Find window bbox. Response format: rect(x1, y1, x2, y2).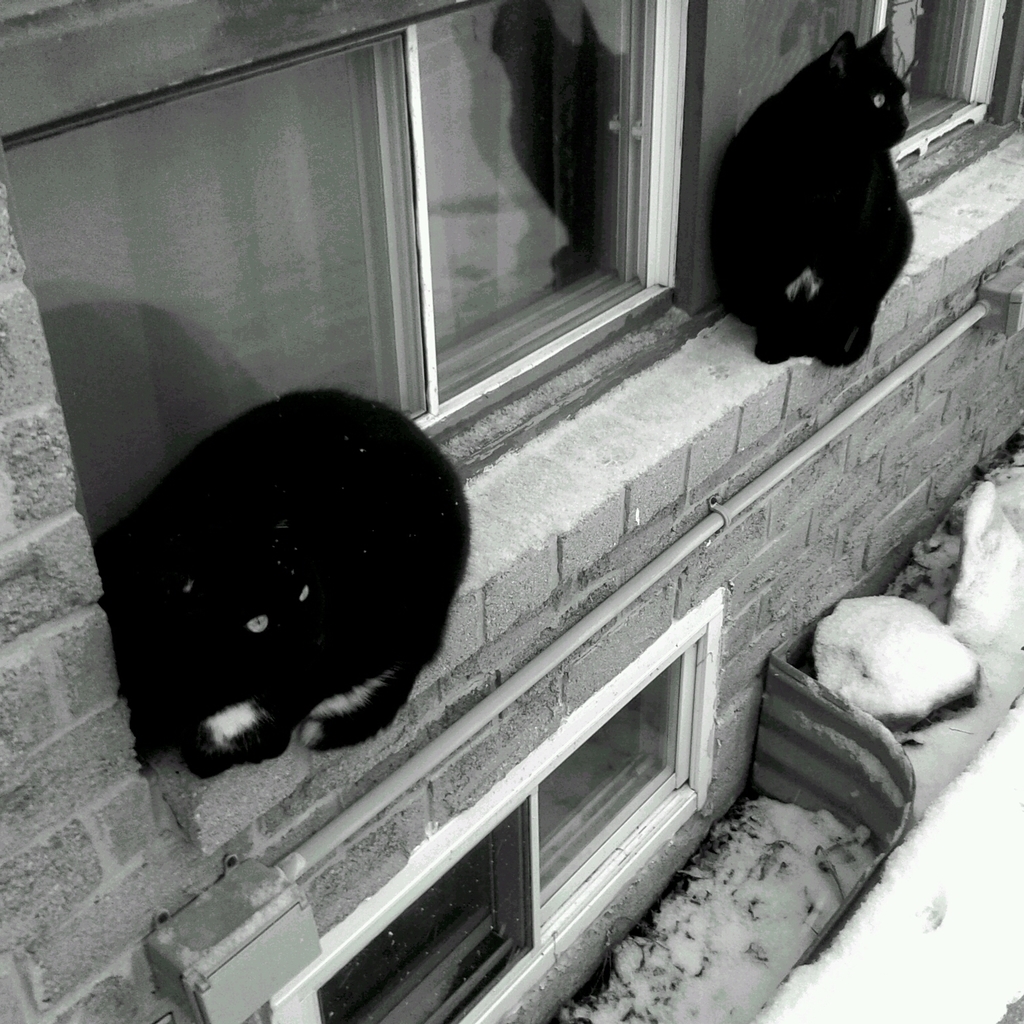
rect(82, 0, 675, 399).
